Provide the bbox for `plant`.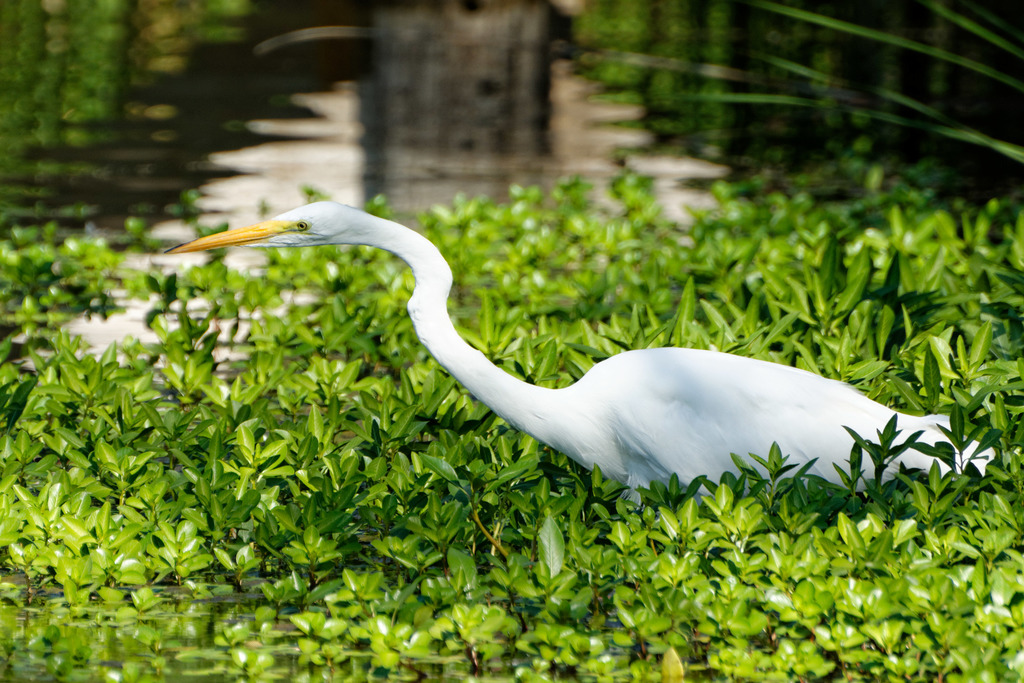
<region>0, 1, 323, 233</region>.
